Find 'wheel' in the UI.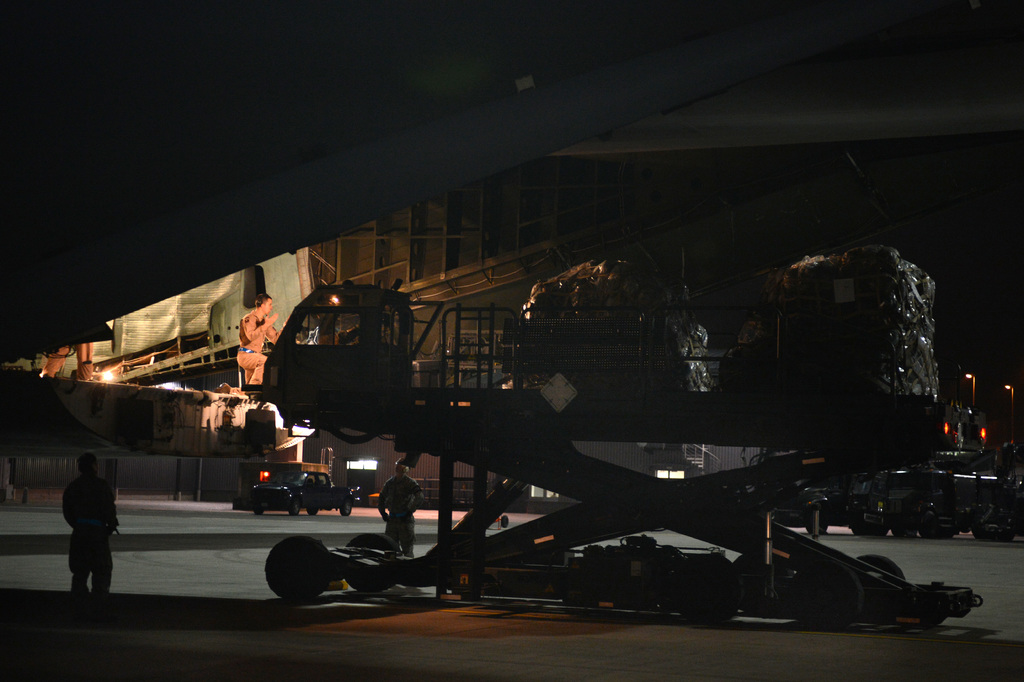
UI element at crop(678, 556, 741, 624).
